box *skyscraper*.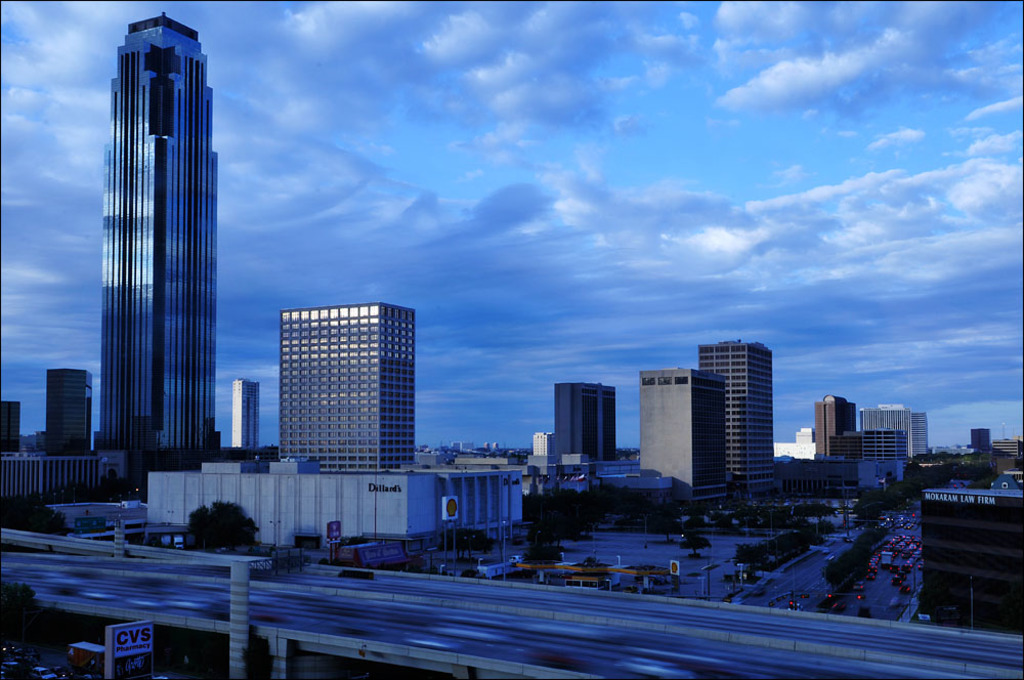
rect(279, 299, 422, 472).
